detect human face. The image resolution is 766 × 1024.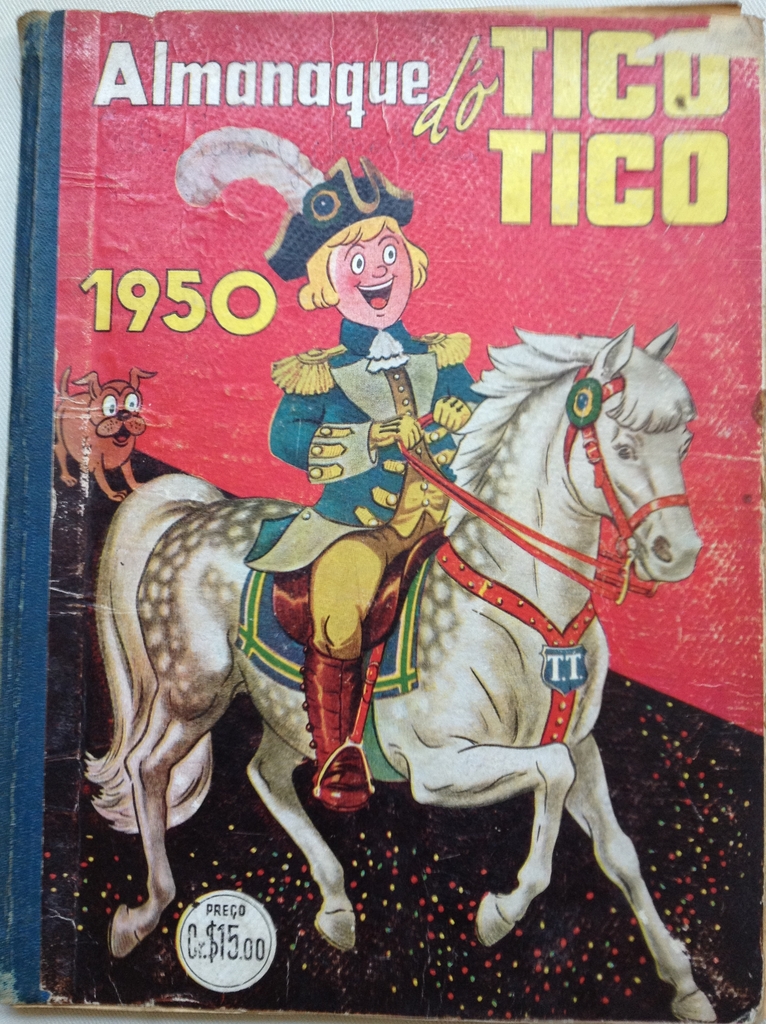
bbox=[322, 223, 414, 337].
